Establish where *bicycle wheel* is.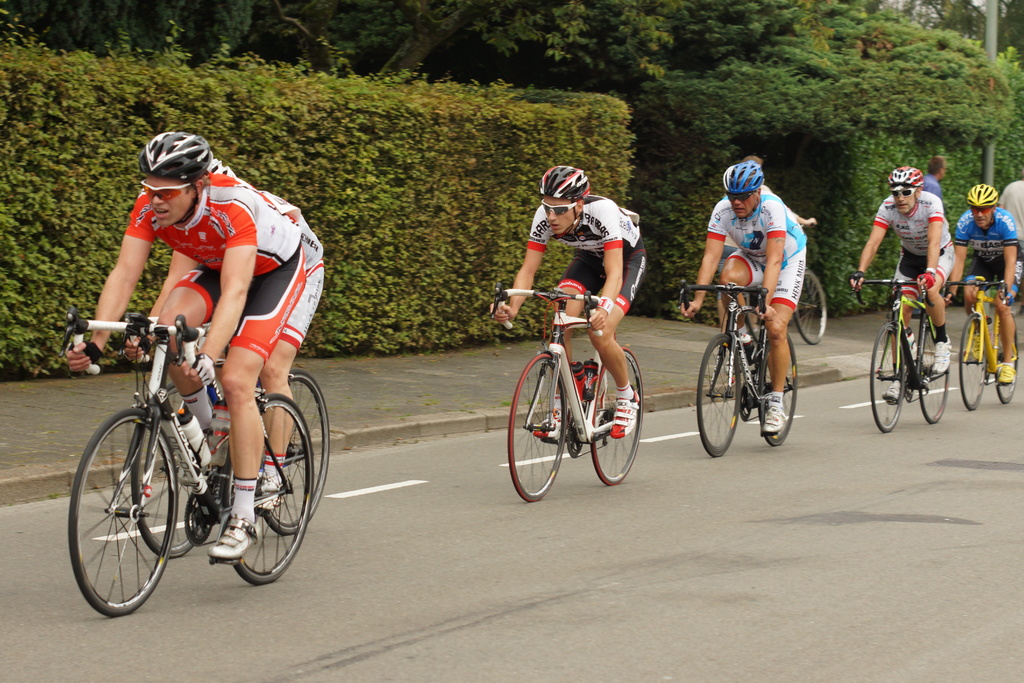
Established at left=748, top=324, right=799, bottom=447.
